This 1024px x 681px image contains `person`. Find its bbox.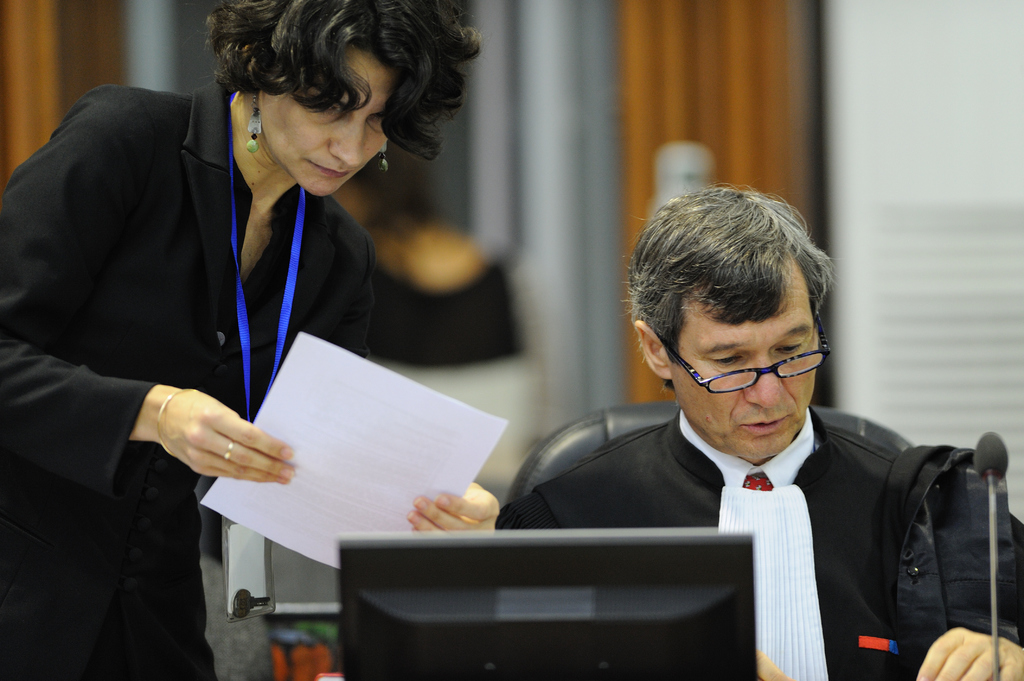
{"left": 20, "top": 0, "right": 490, "bottom": 648}.
